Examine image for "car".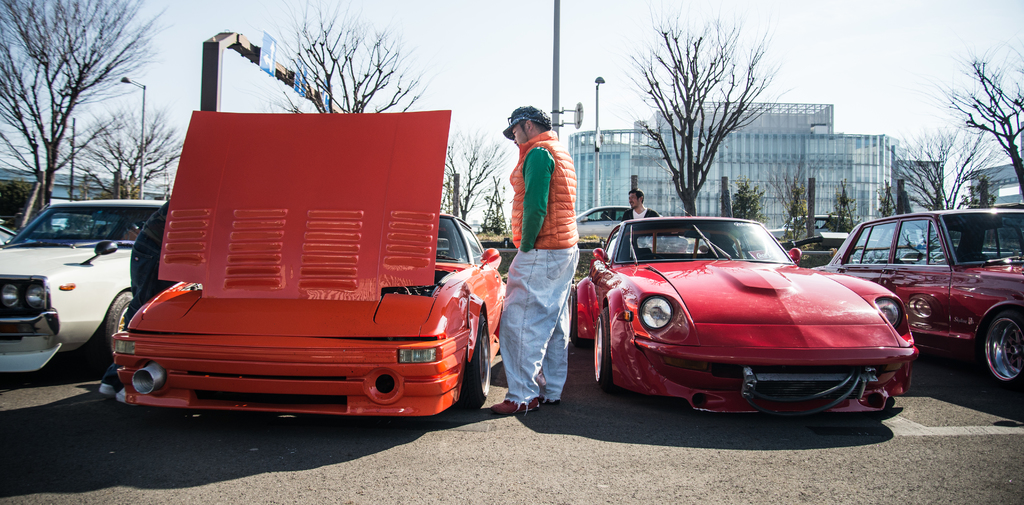
Examination result: <region>0, 198, 163, 366</region>.
